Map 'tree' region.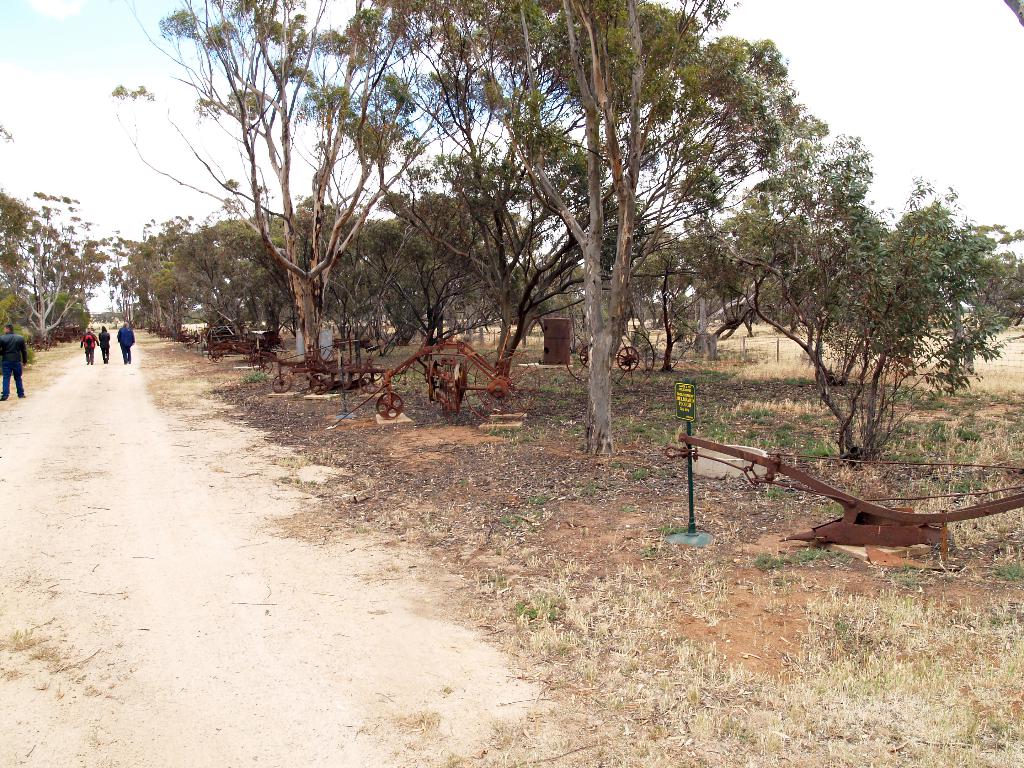
Mapped to [left=0, top=184, right=38, bottom=355].
